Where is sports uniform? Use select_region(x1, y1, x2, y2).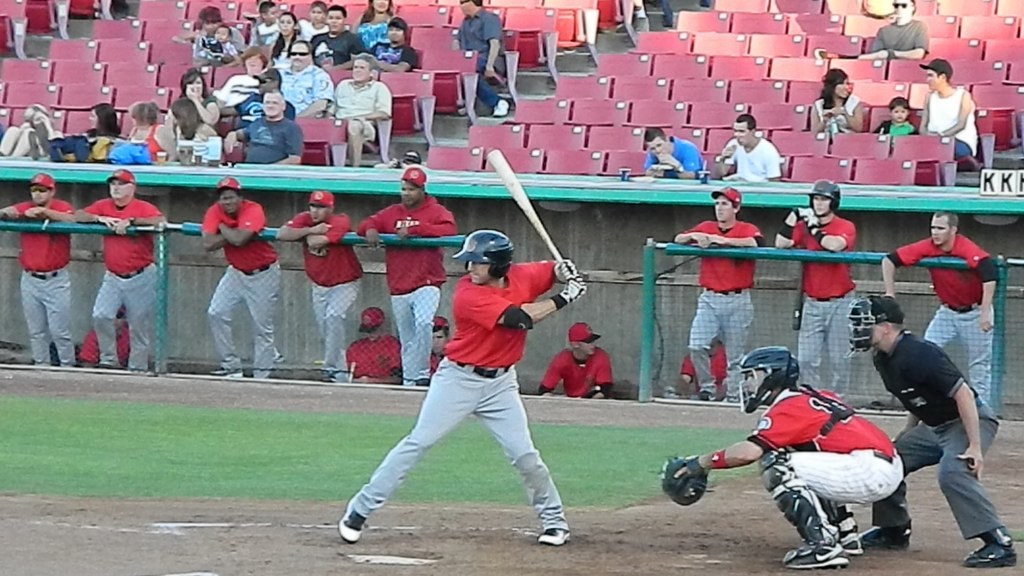
select_region(799, 210, 856, 400).
